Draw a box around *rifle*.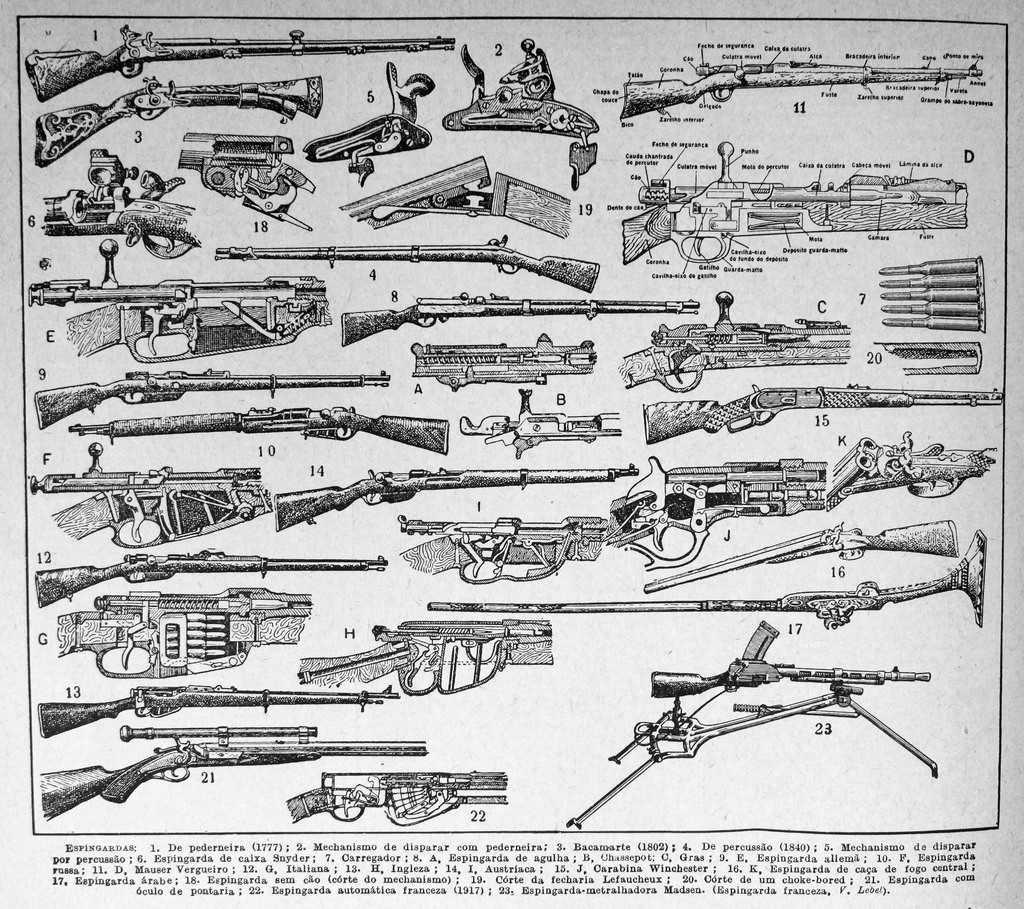
(x1=33, y1=76, x2=331, y2=171).
